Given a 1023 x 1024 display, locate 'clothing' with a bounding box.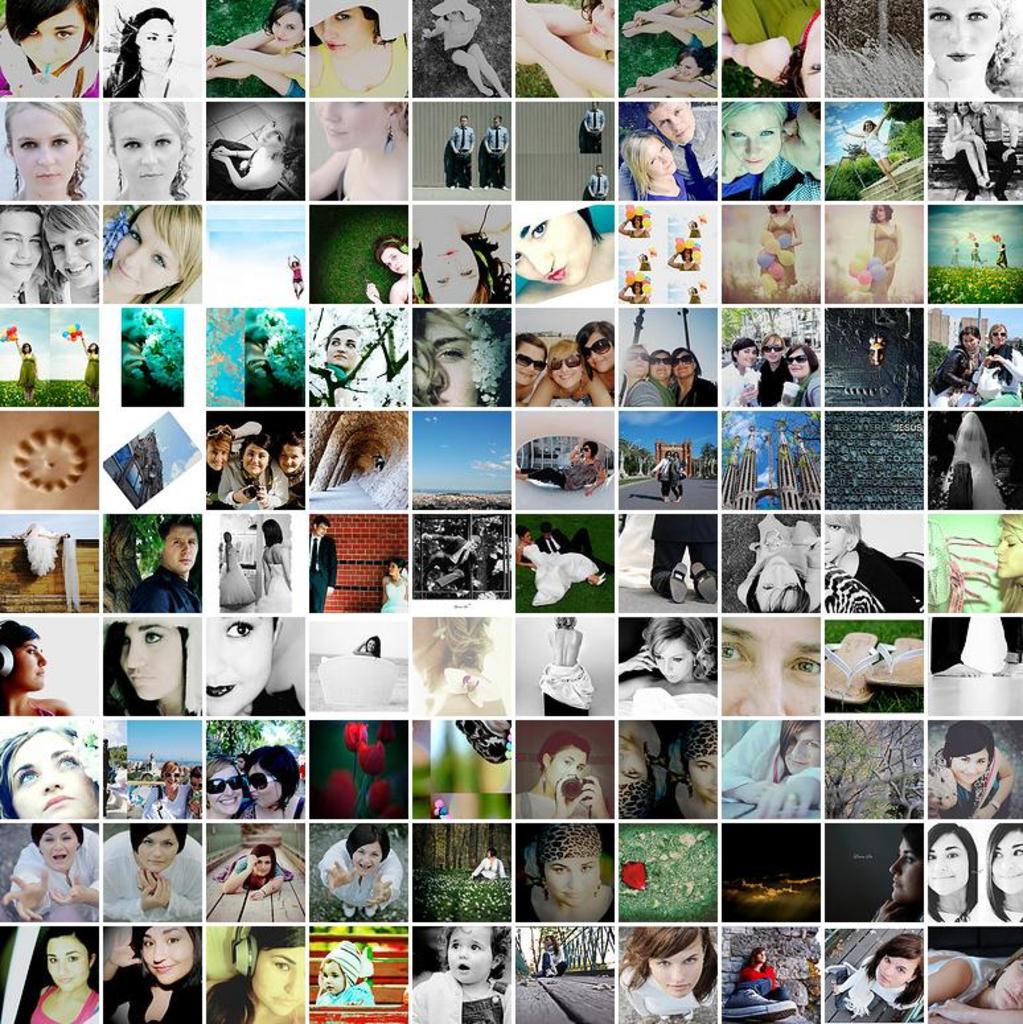
Located: 944 408 1006 514.
